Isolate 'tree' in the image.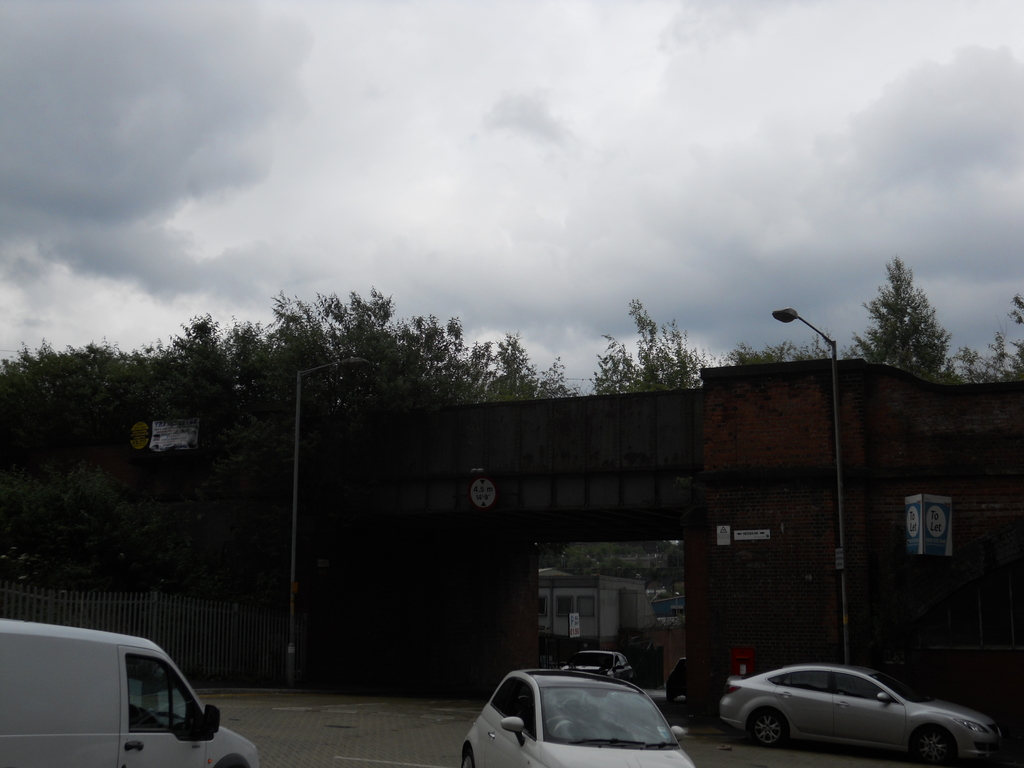
Isolated region: [x1=583, y1=296, x2=726, y2=388].
